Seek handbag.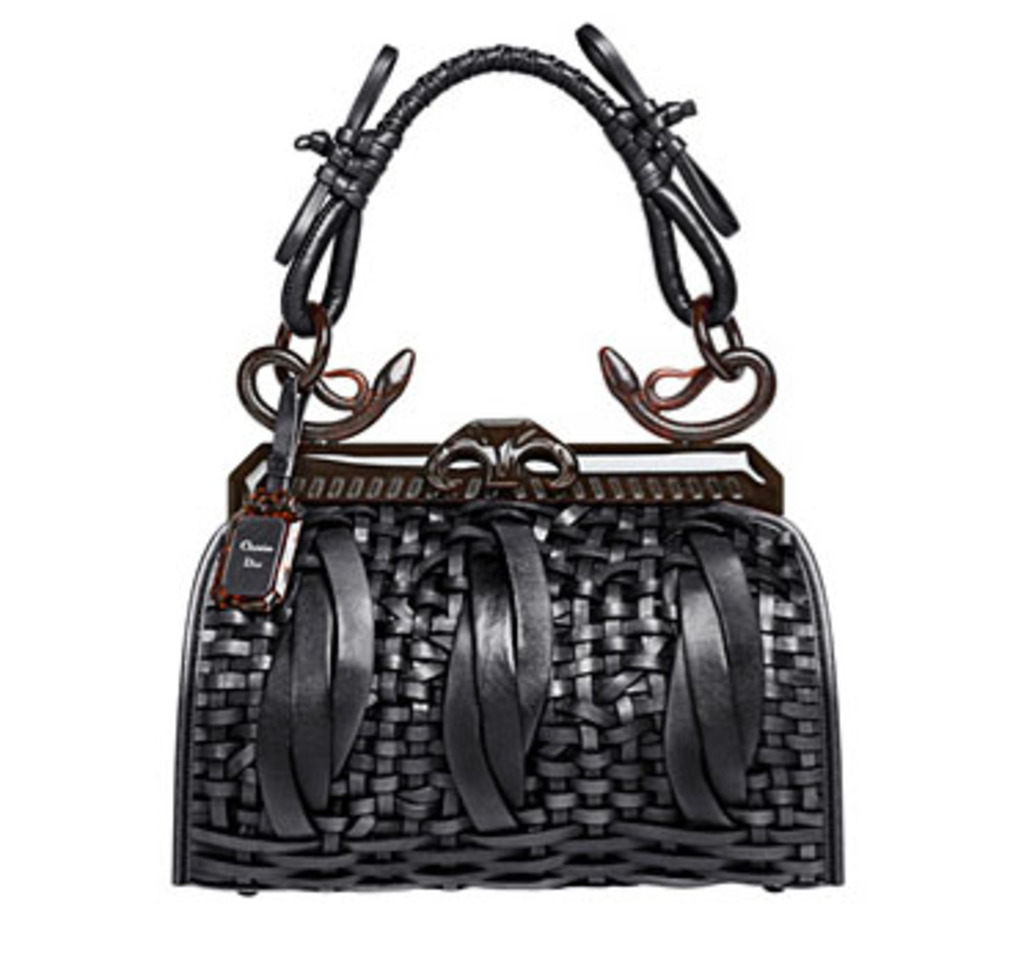
BBox(168, 22, 845, 892).
